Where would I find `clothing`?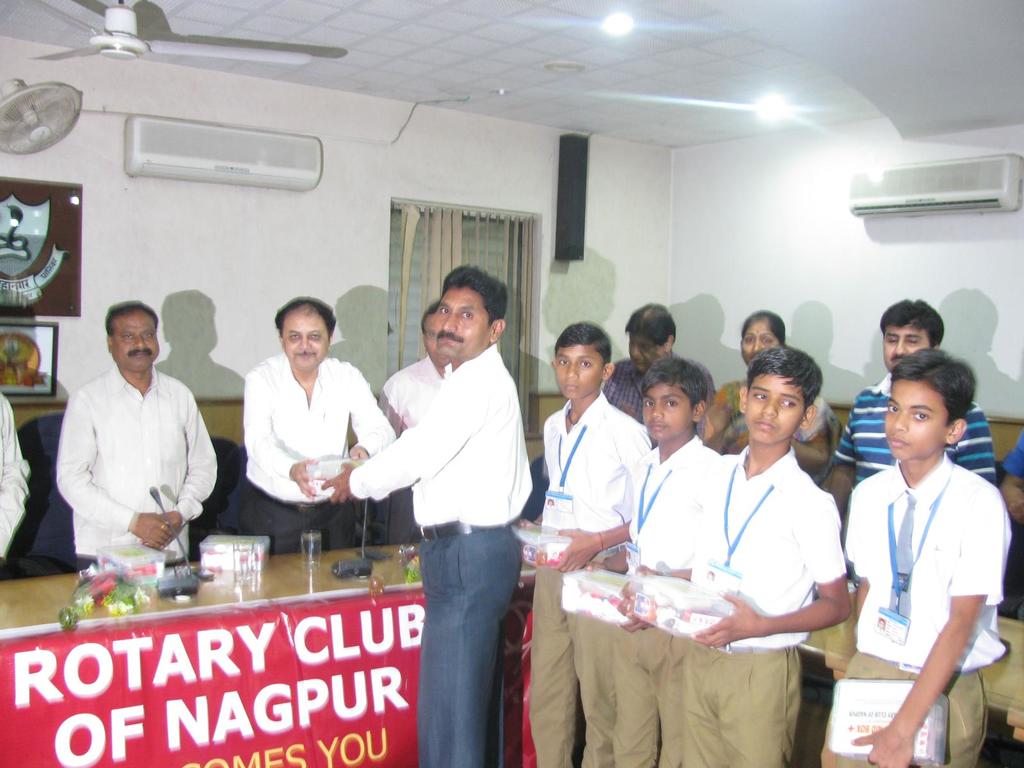
At crop(845, 419, 1004, 740).
